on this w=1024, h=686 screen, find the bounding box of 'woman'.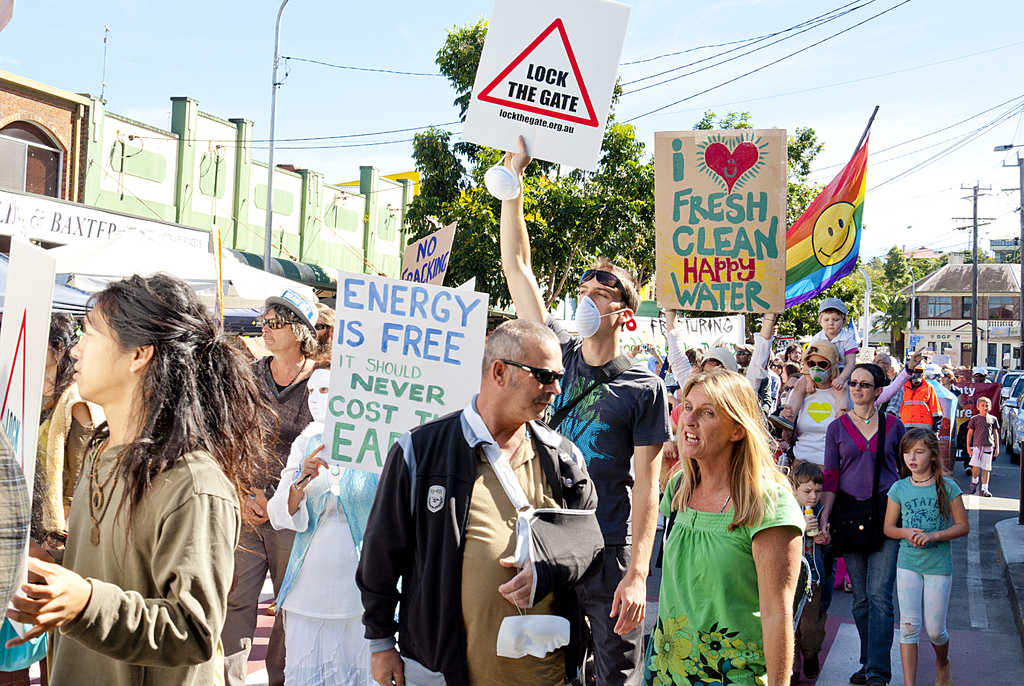
Bounding box: box(634, 364, 804, 685).
